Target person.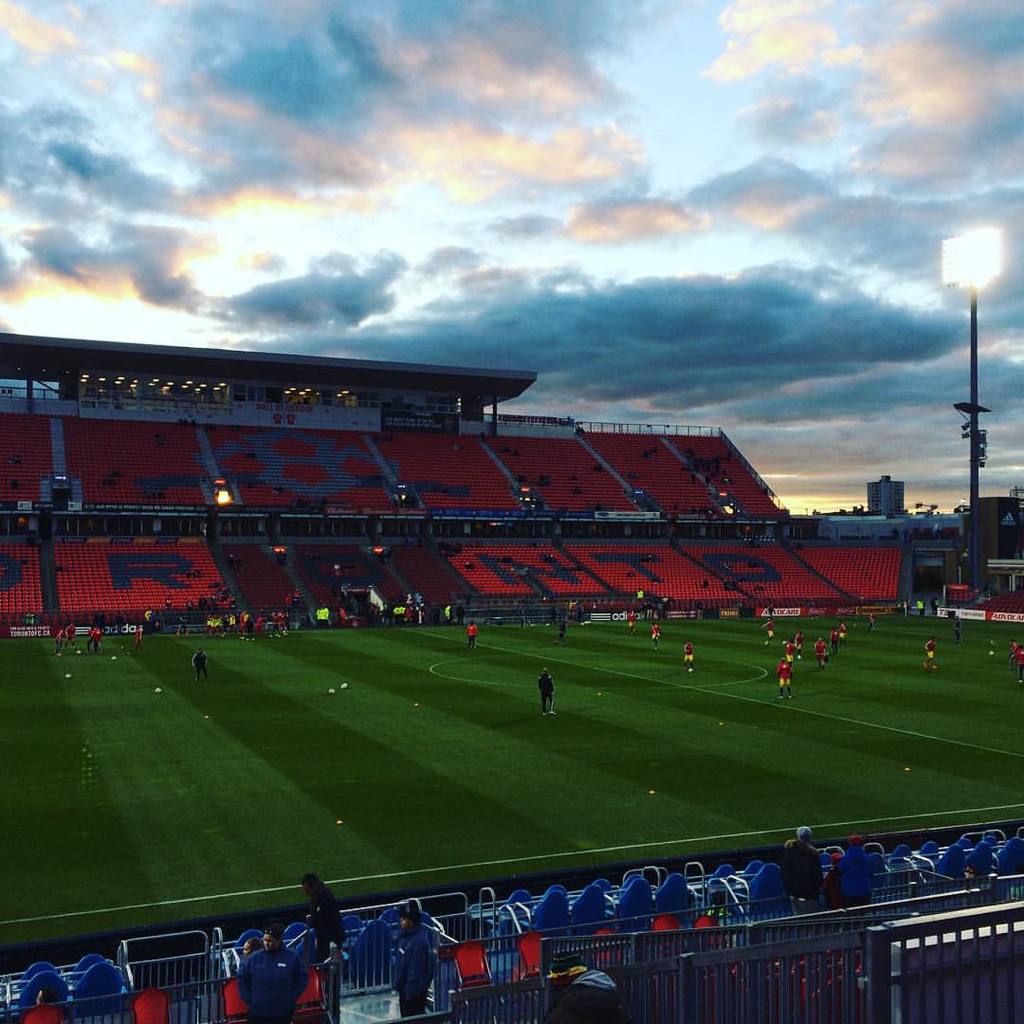
Target region: 813:639:827:670.
